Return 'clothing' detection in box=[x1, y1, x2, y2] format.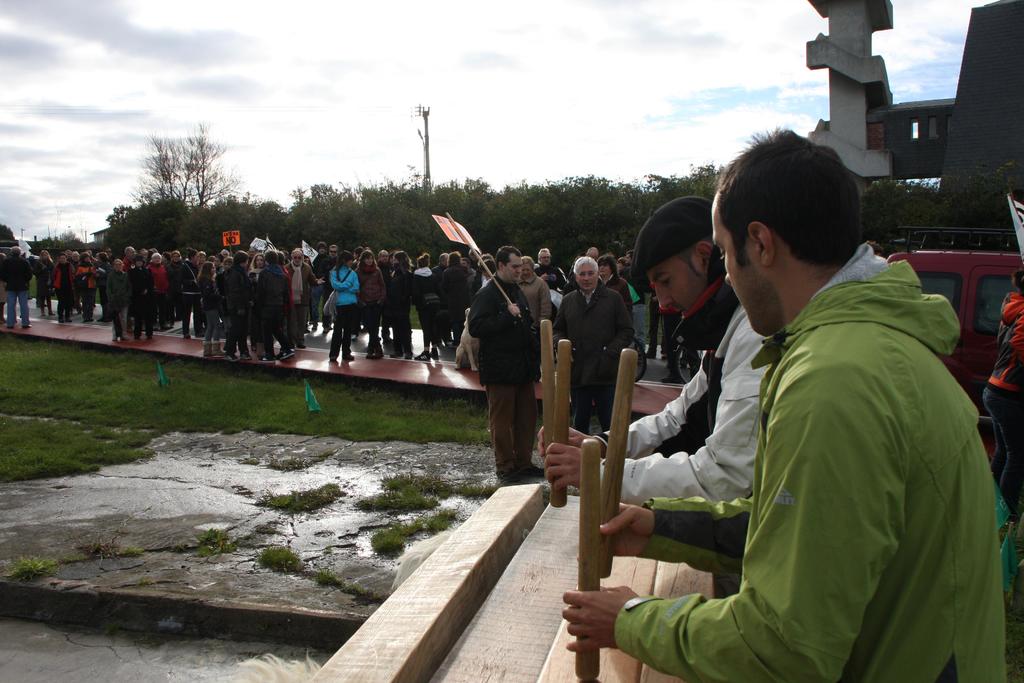
box=[552, 280, 636, 434].
